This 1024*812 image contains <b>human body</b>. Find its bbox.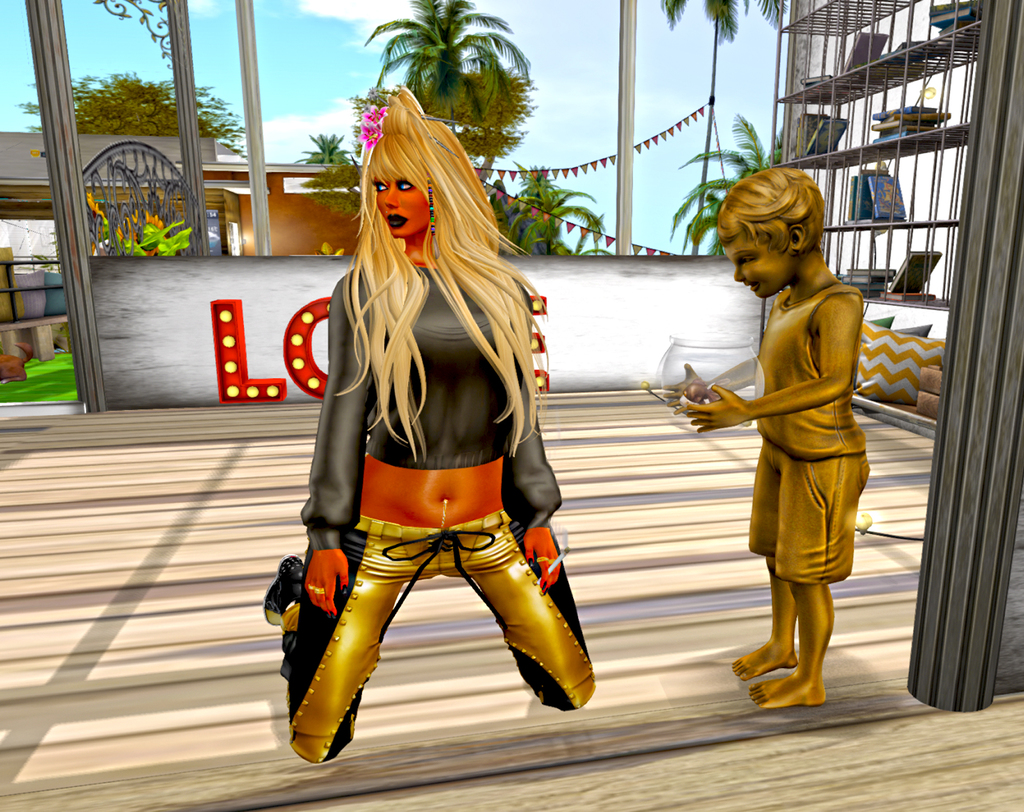
crop(663, 155, 871, 669).
